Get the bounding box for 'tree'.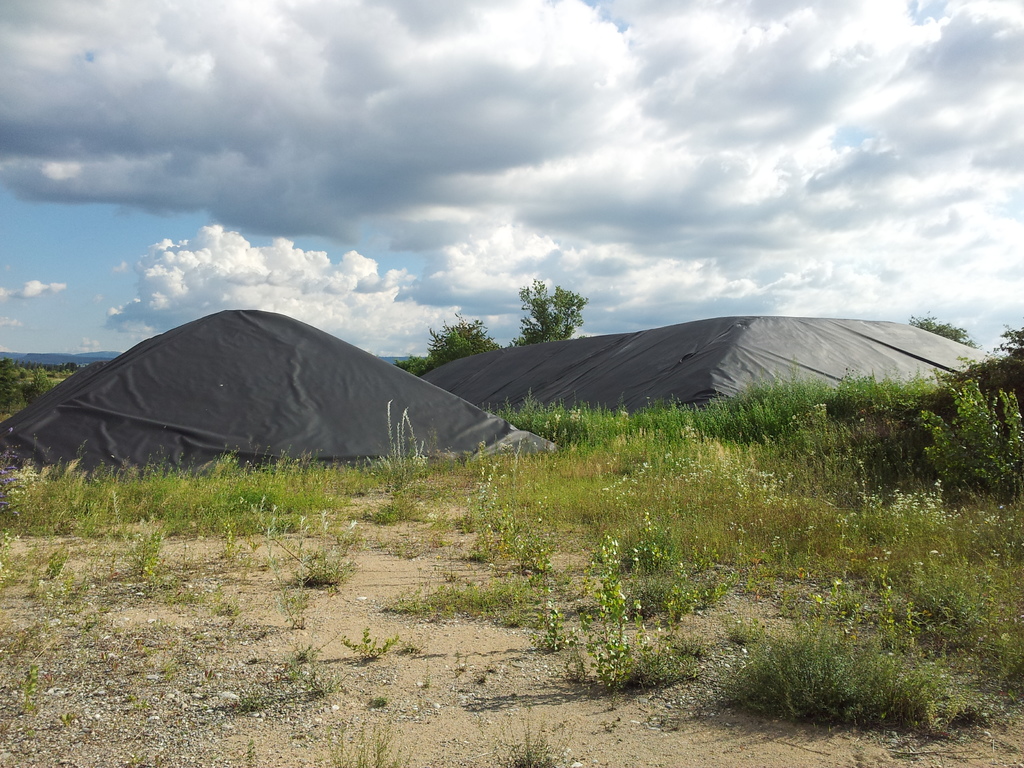
{"x1": 996, "y1": 316, "x2": 1023, "y2": 365}.
